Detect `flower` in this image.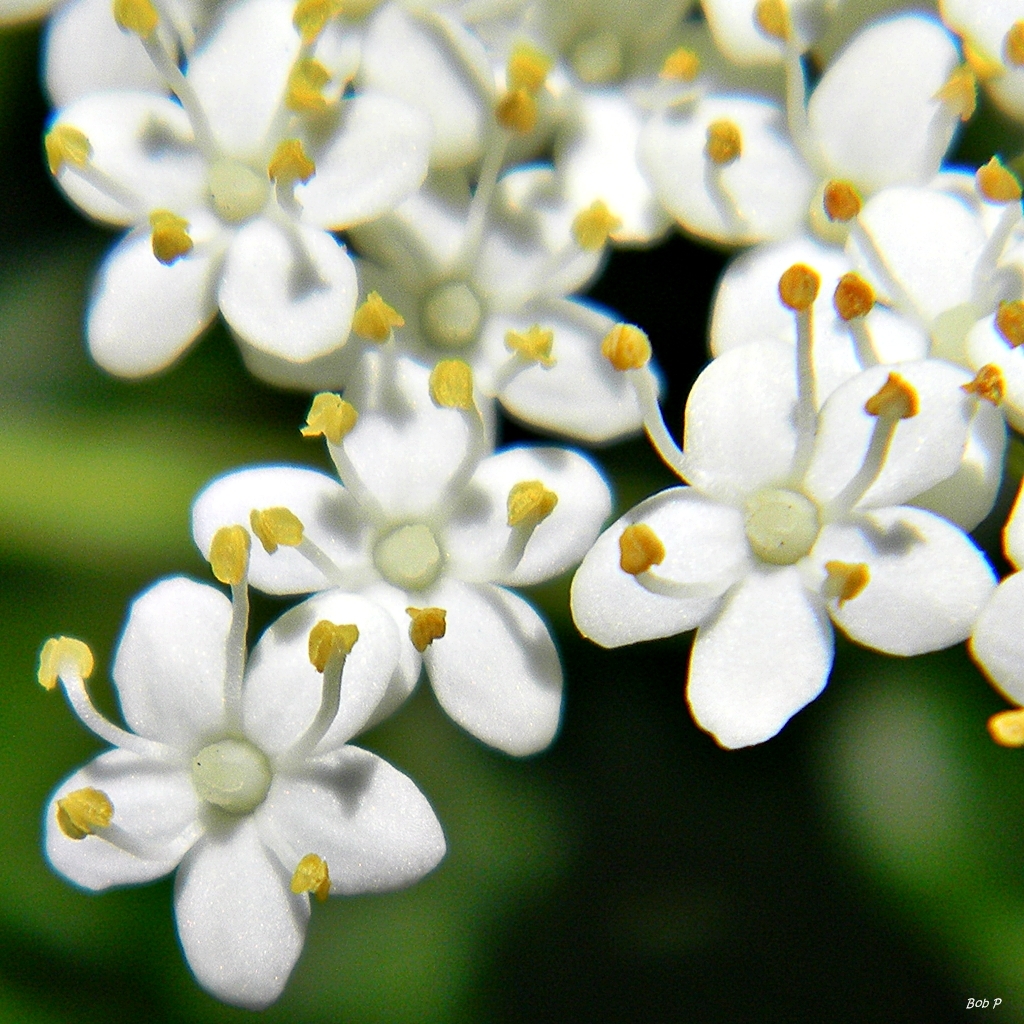
Detection: locate(691, 186, 1012, 517).
